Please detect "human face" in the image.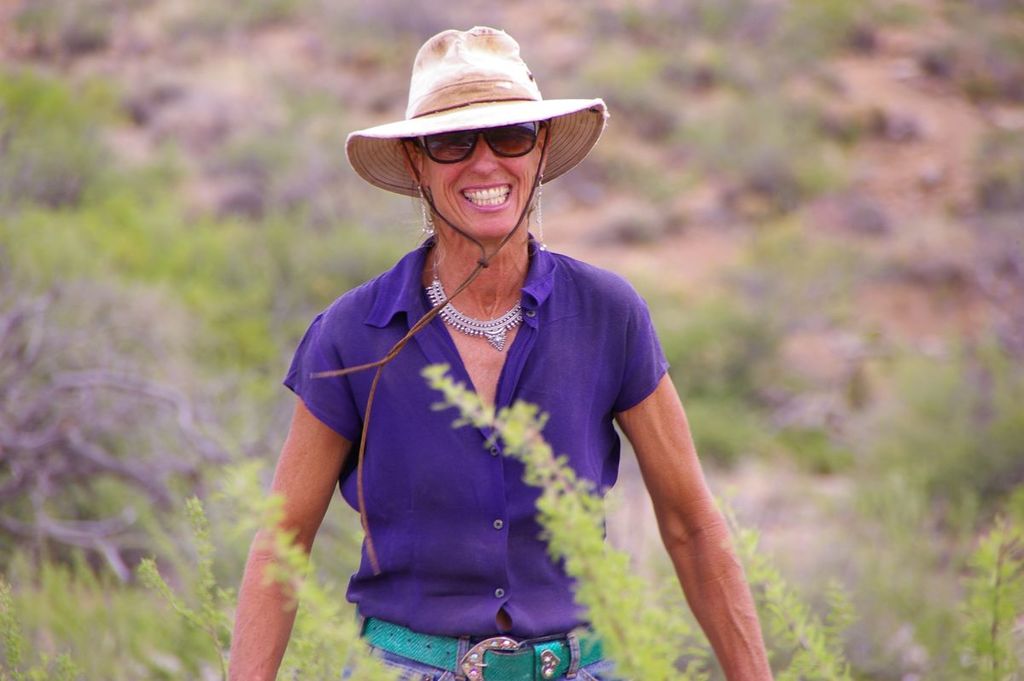
bbox=[420, 121, 545, 239].
